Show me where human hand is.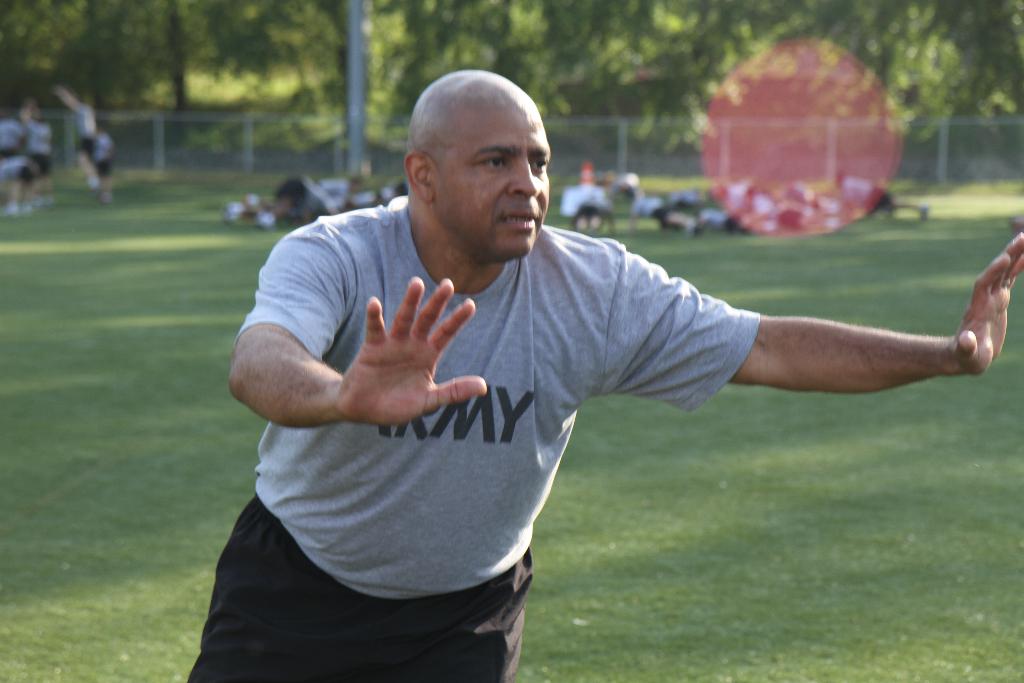
human hand is at box(948, 229, 1023, 379).
